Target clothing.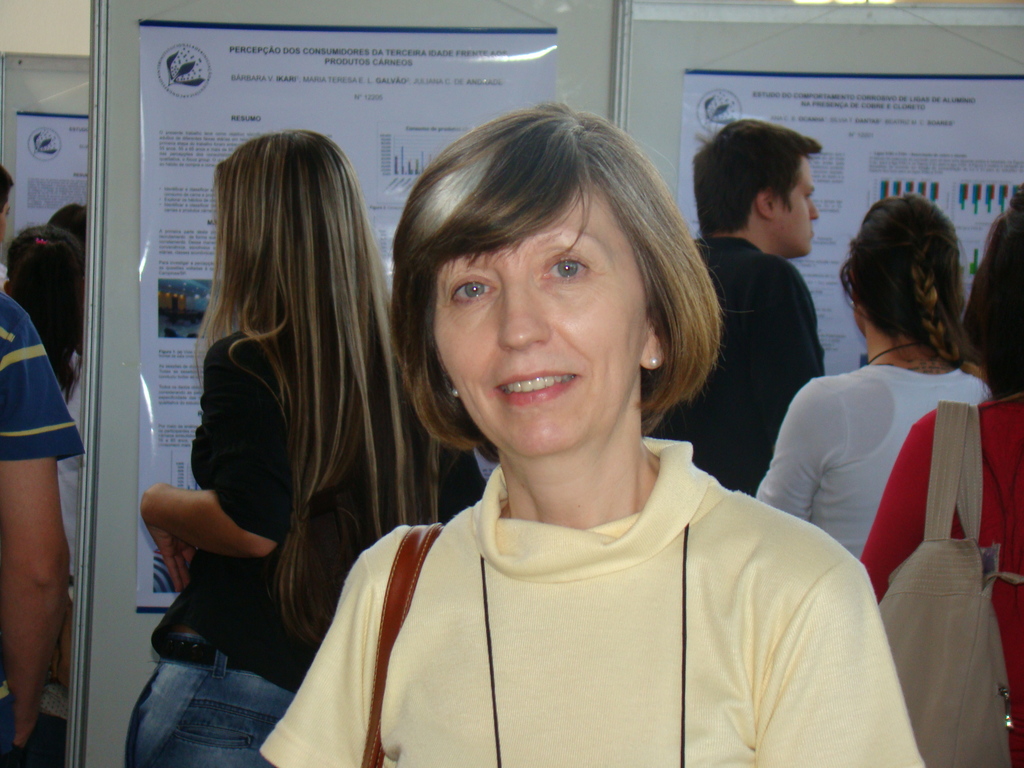
Target region: [643, 237, 822, 491].
